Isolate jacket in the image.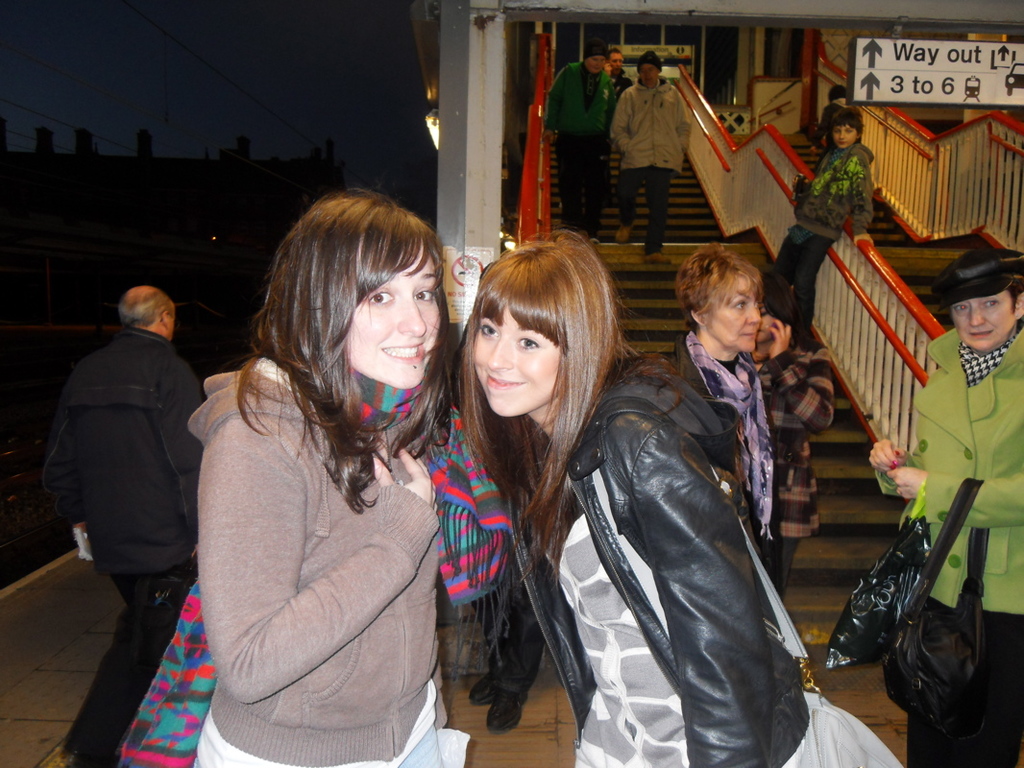
Isolated region: l=793, t=140, r=878, b=244.
